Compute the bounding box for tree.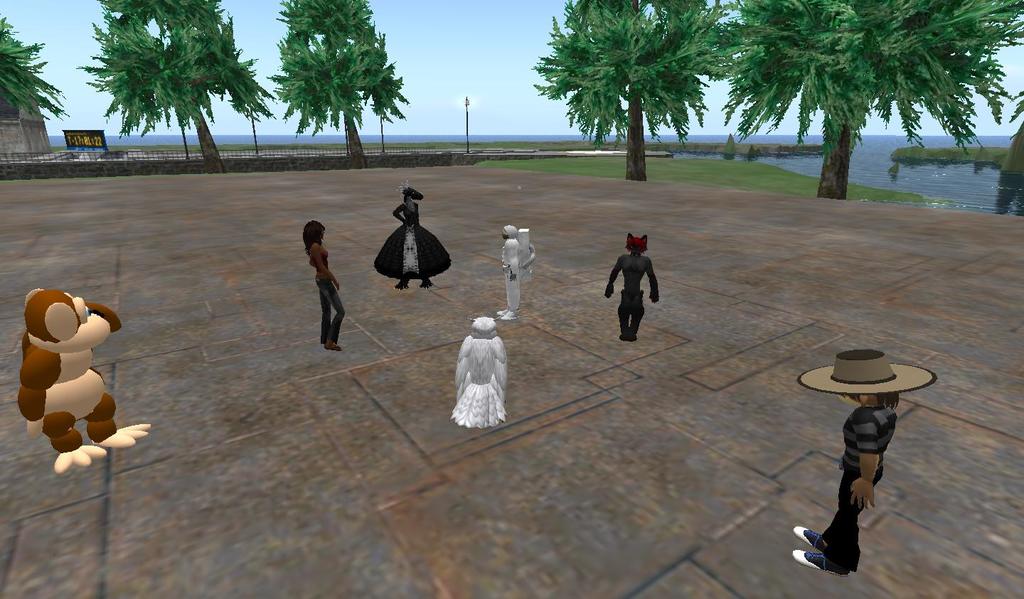
region(720, 0, 1023, 206).
